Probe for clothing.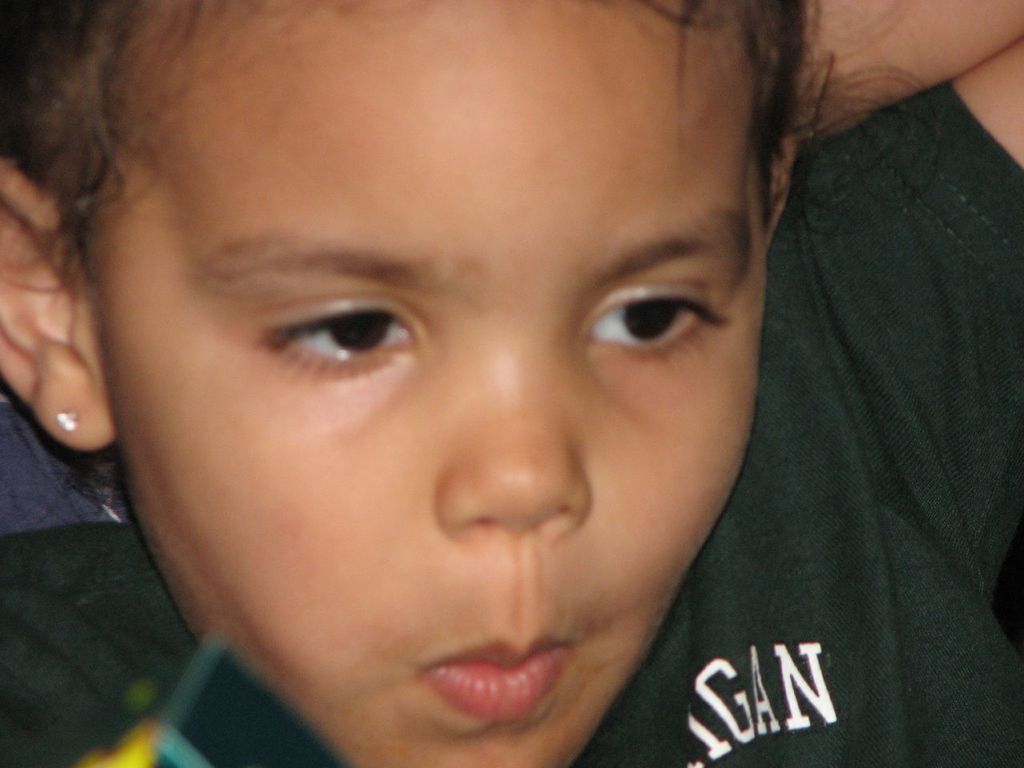
Probe result: {"x1": 0, "y1": 81, "x2": 1023, "y2": 767}.
